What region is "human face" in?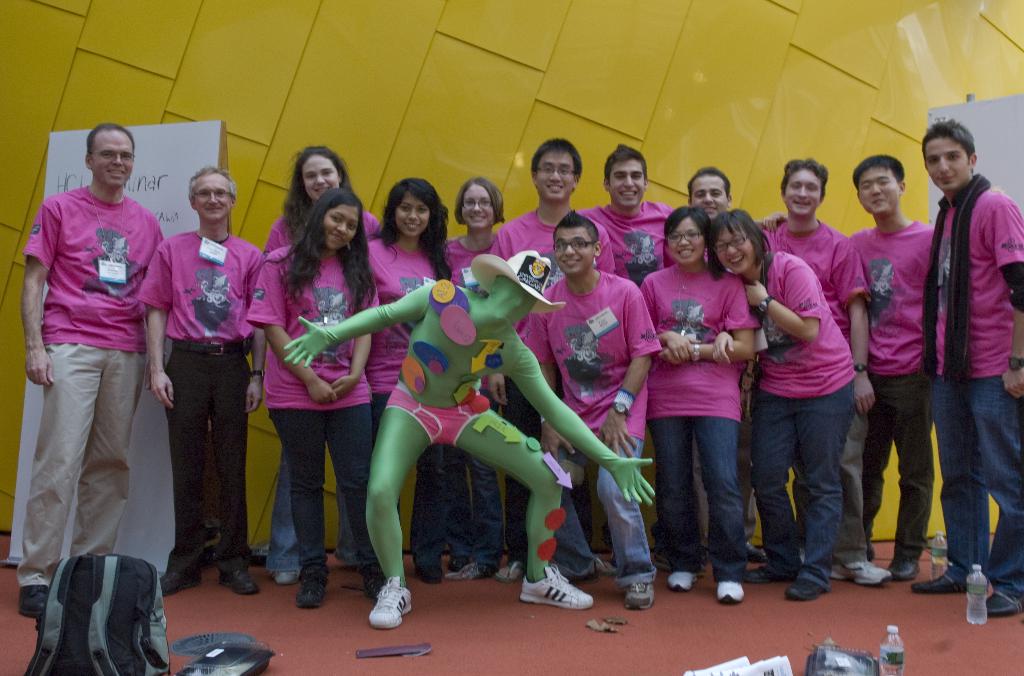
(left=783, top=169, right=822, bottom=217).
